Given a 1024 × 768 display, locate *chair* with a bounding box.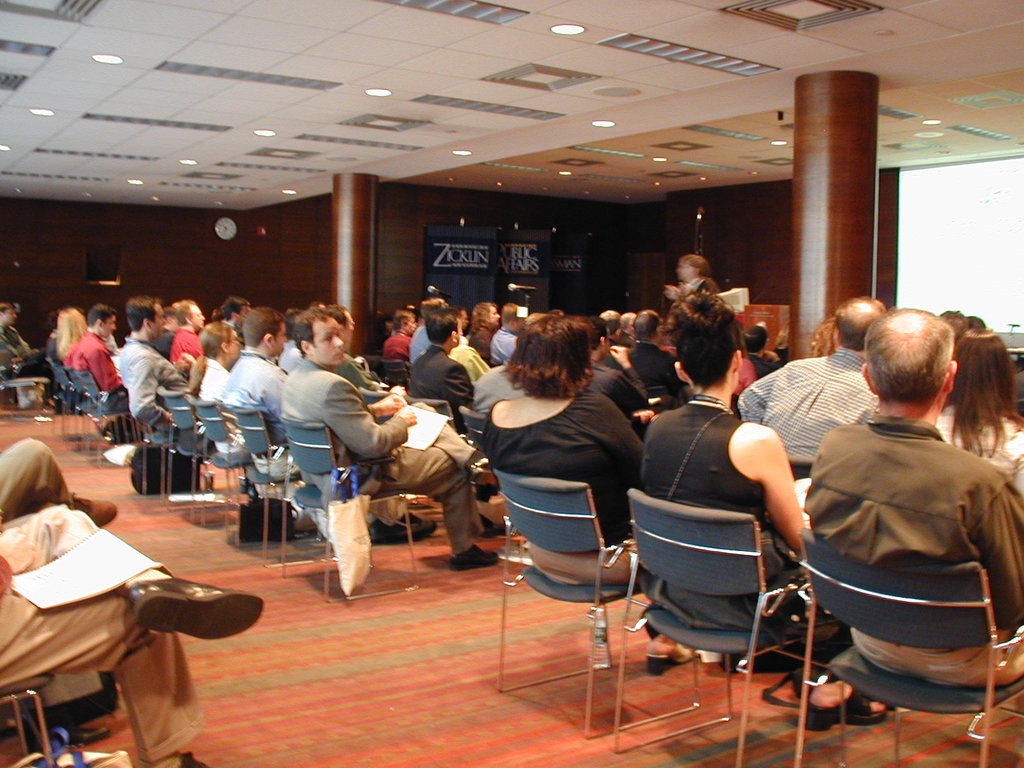
Located: [457, 401, 504, 564].
